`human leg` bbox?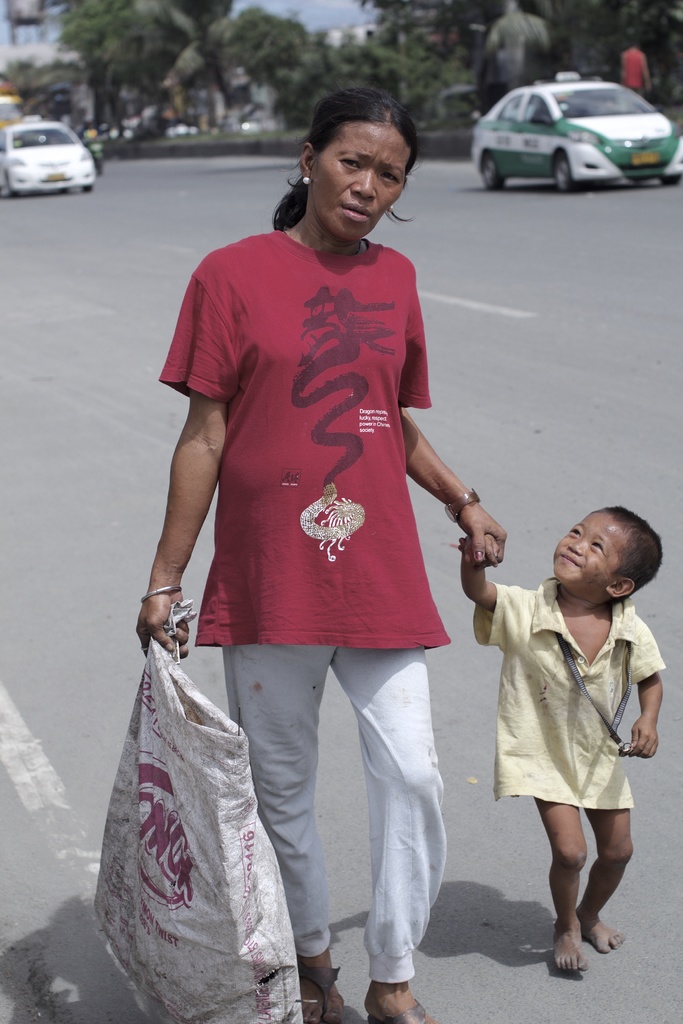
<box>528,776,588,972</box>
